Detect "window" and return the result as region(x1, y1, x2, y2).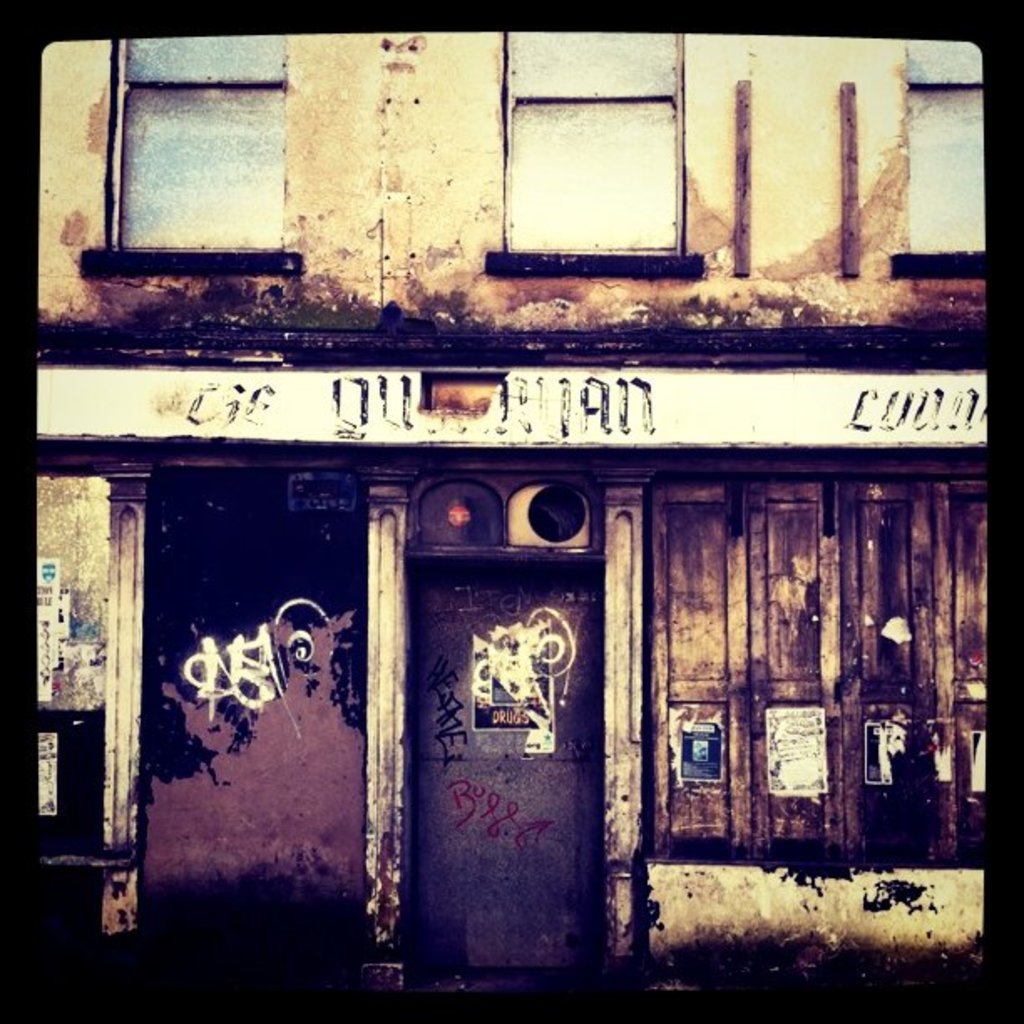
region(72, 47, 308, 271).
